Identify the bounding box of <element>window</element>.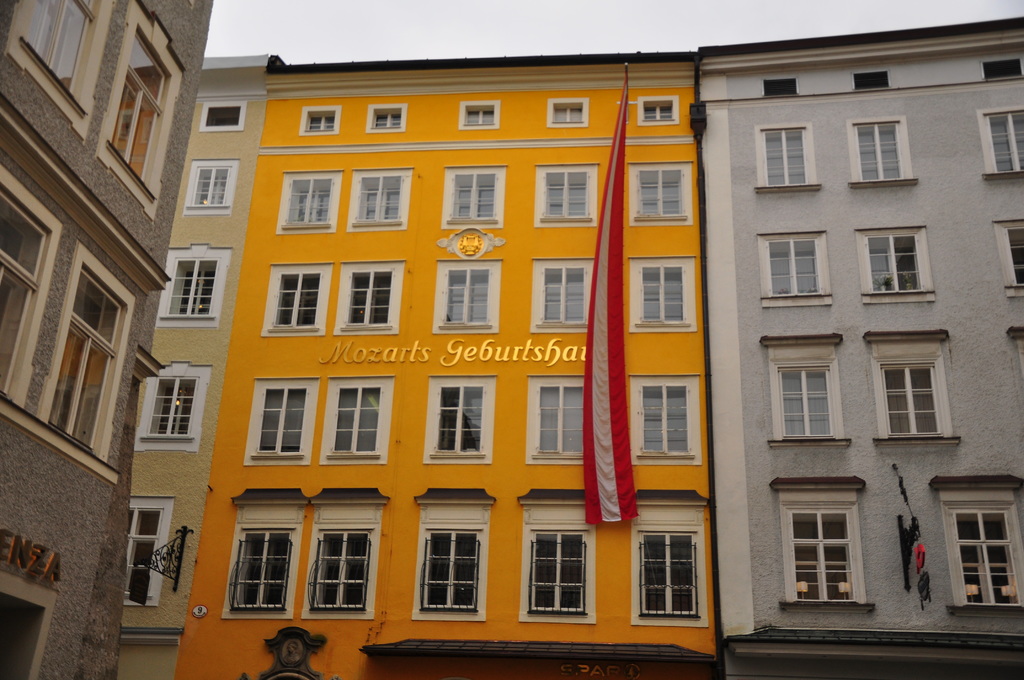
309/111/344/135.
